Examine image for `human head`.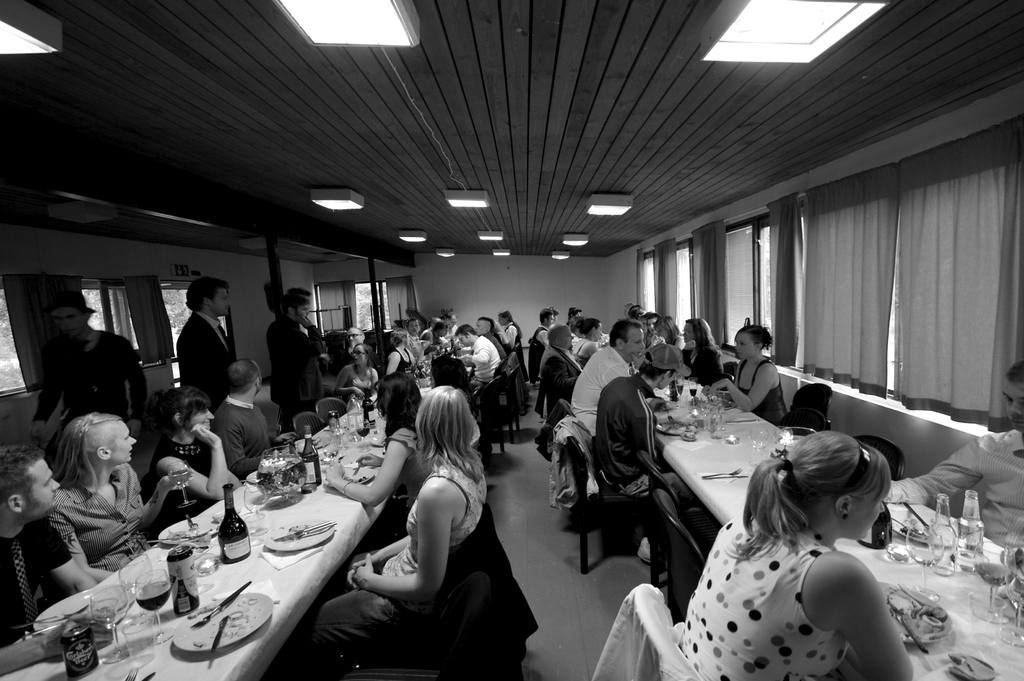
Examination result: bbox=(428, 315, 438, 327).
